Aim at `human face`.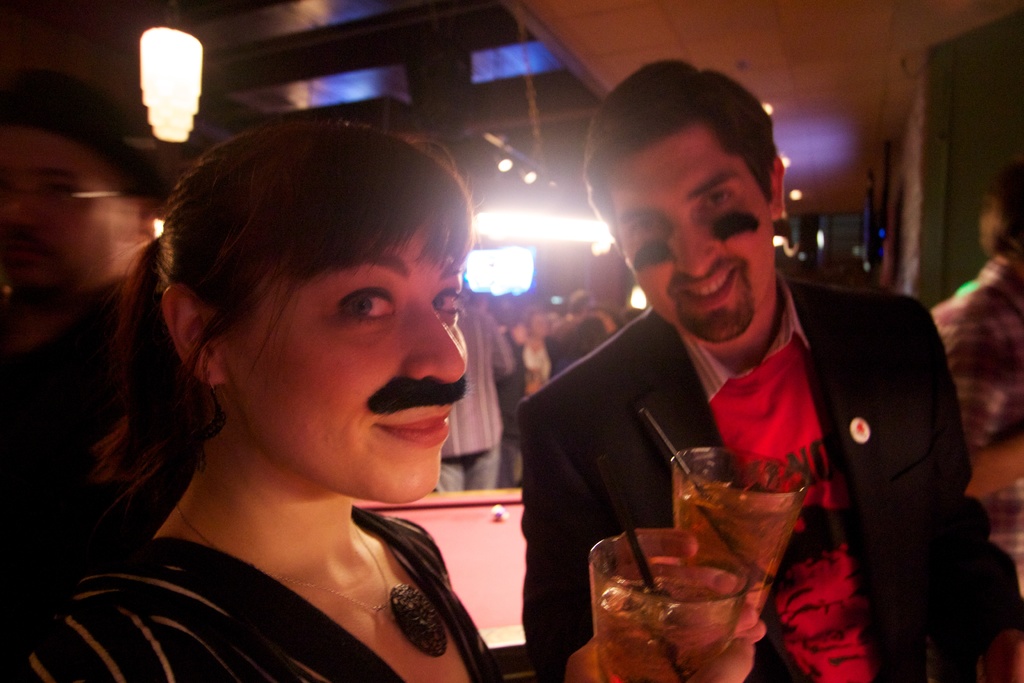
Aimed at 611 122 776 346.
